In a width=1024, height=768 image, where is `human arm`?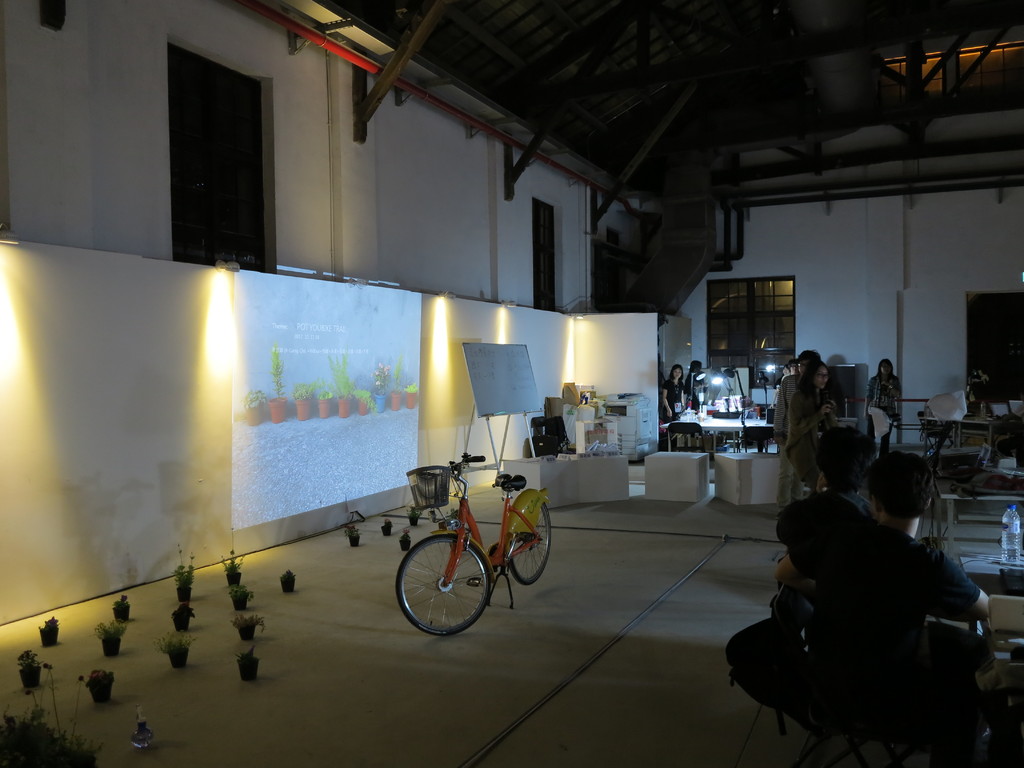
771, 522, 818, 602.
